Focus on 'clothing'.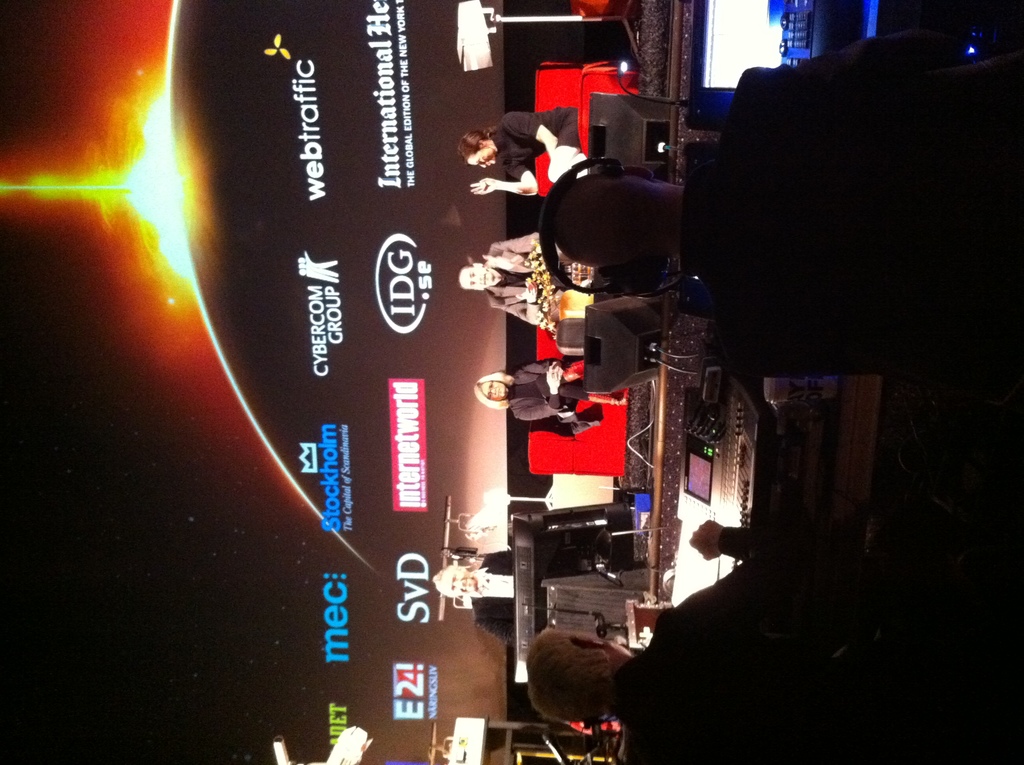
Focused at [600,525,822,758].
